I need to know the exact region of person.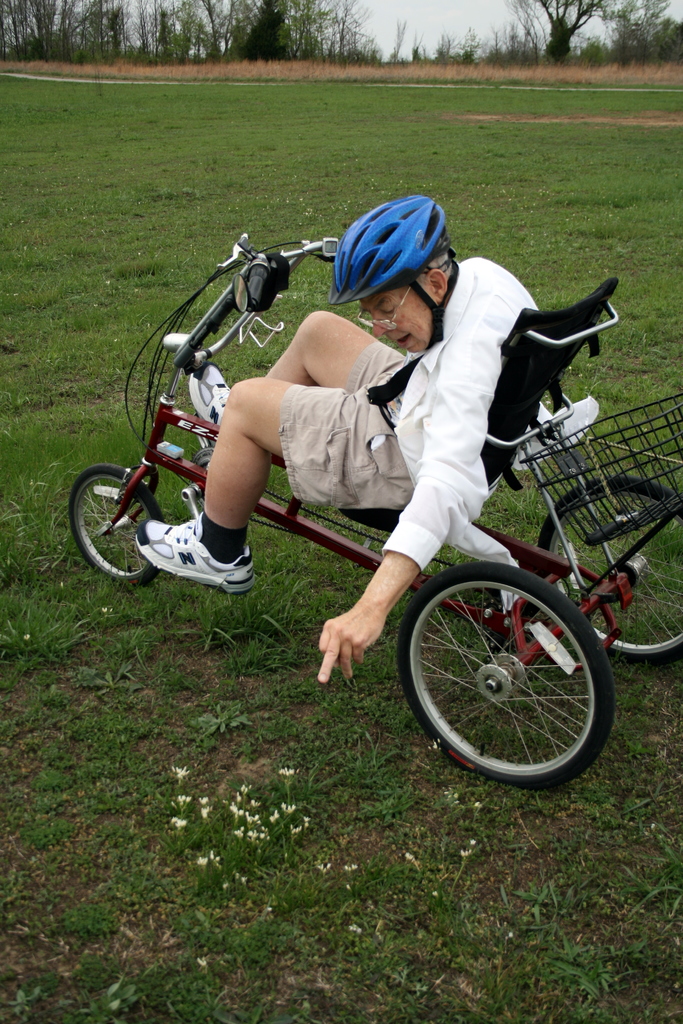
Region: (x1=132, y1=194, x2=550, y2=689).
